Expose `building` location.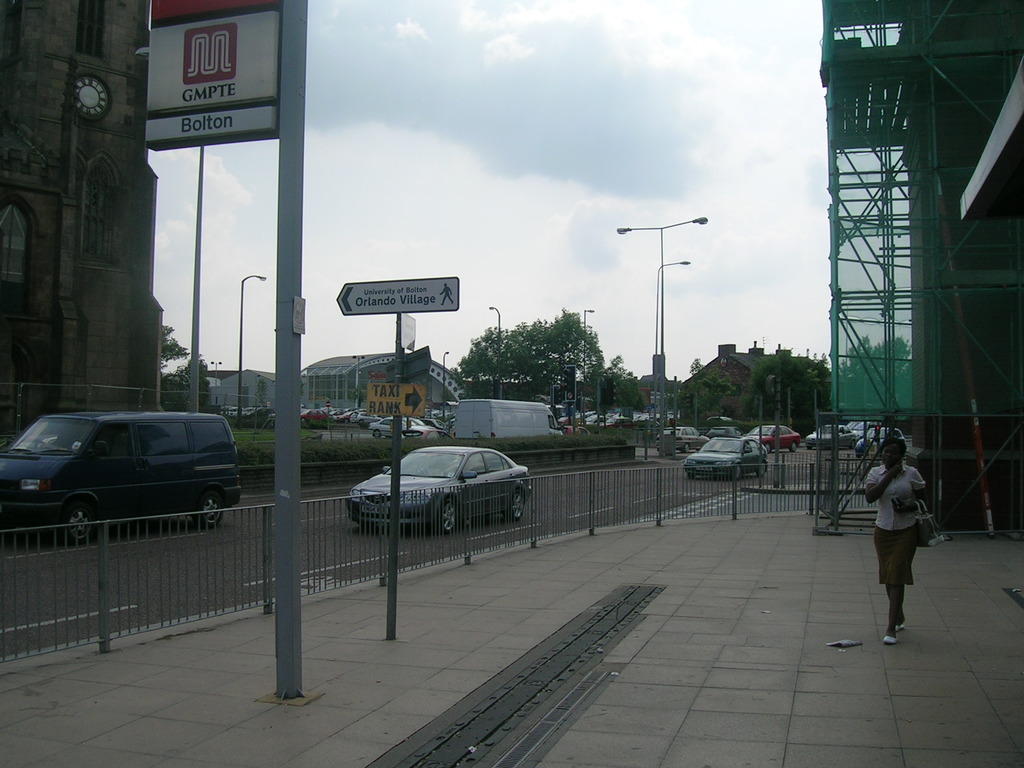
Exposed at (824,0,1023,539).
